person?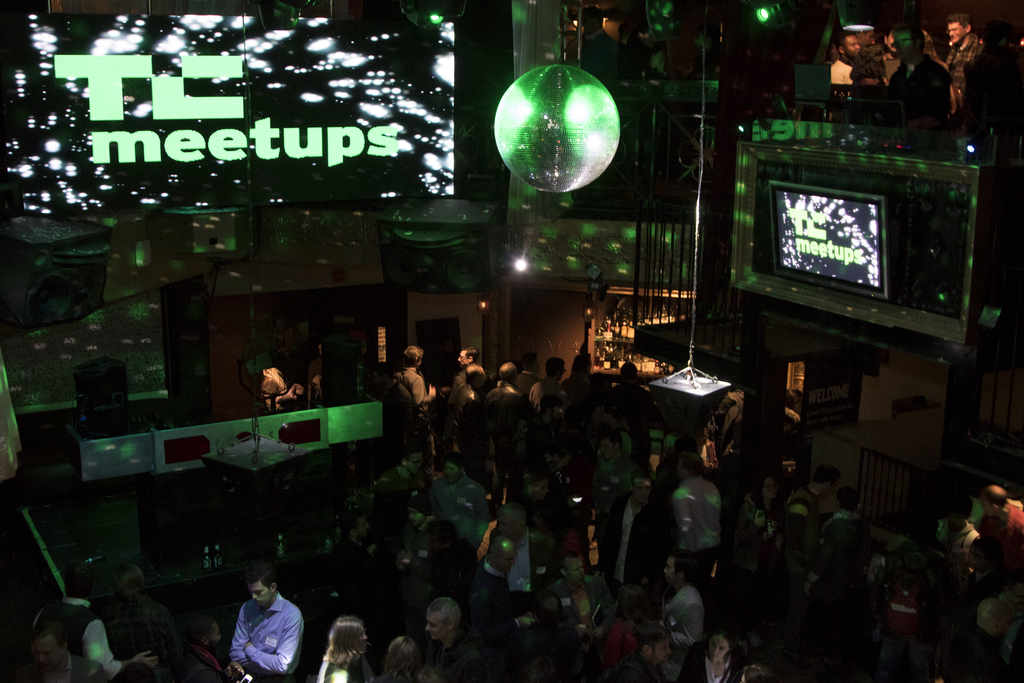
bbox(564, 347, 600, 401)
